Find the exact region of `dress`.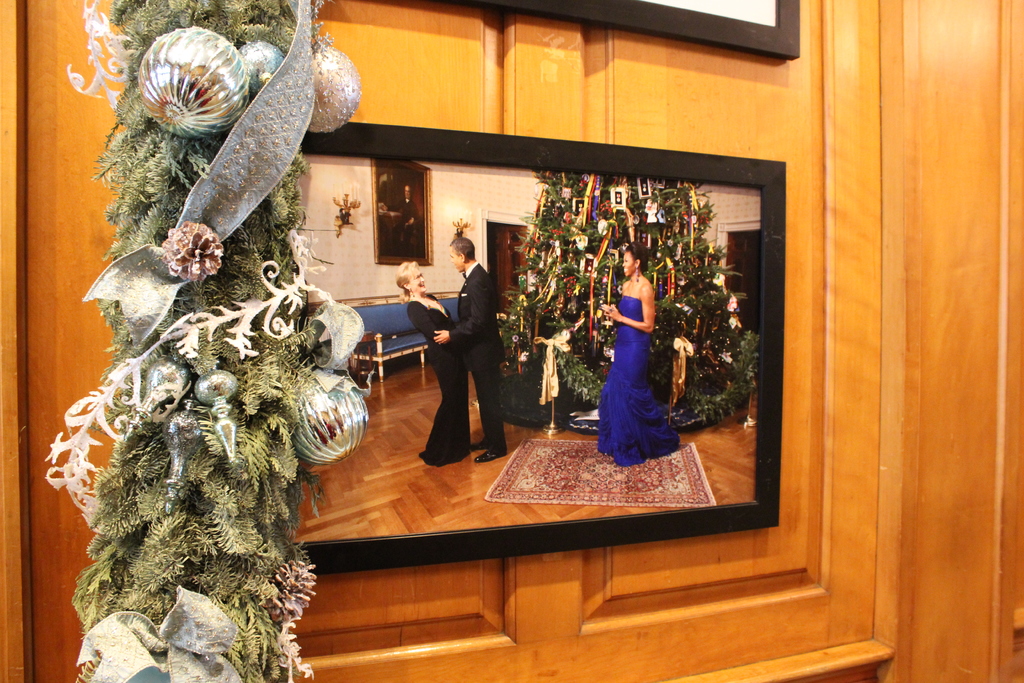
Exact region: {"left": 595, "top": 258, "right": 682, "bottom": 476}.
